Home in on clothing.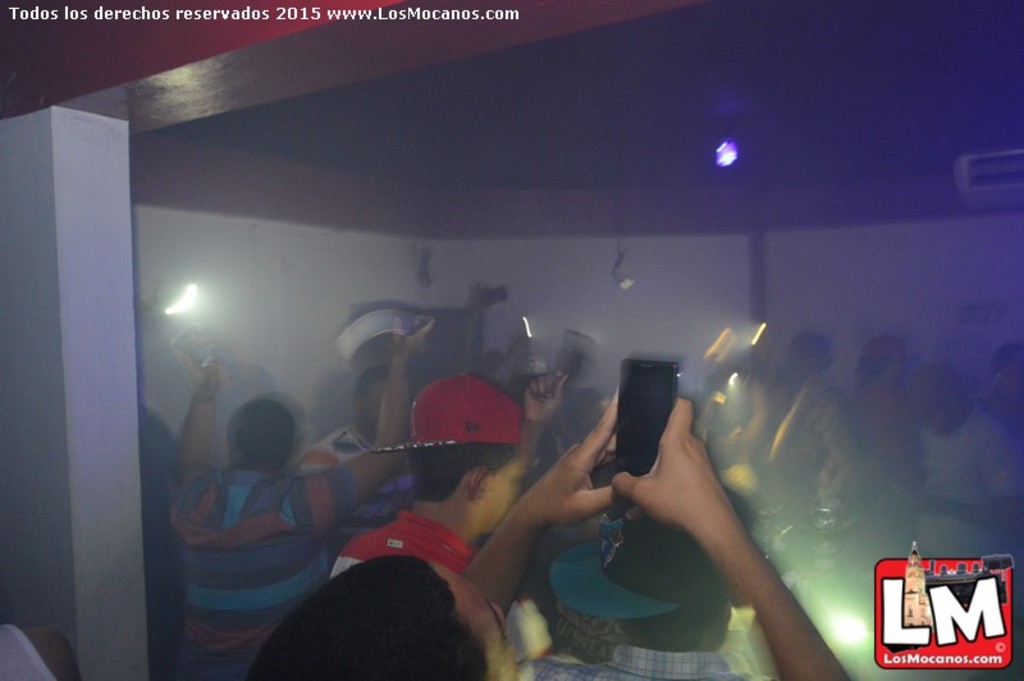
Homed in at 0, 622, 59, 680.
